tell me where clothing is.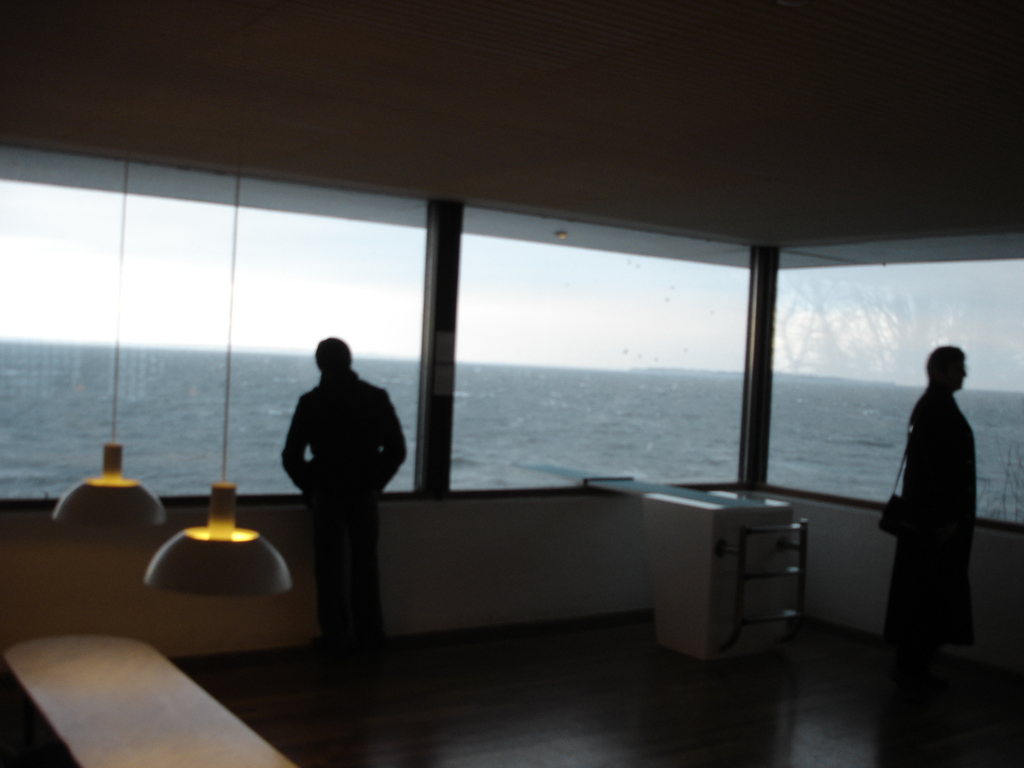
clothing is at 892:379:975:660.
